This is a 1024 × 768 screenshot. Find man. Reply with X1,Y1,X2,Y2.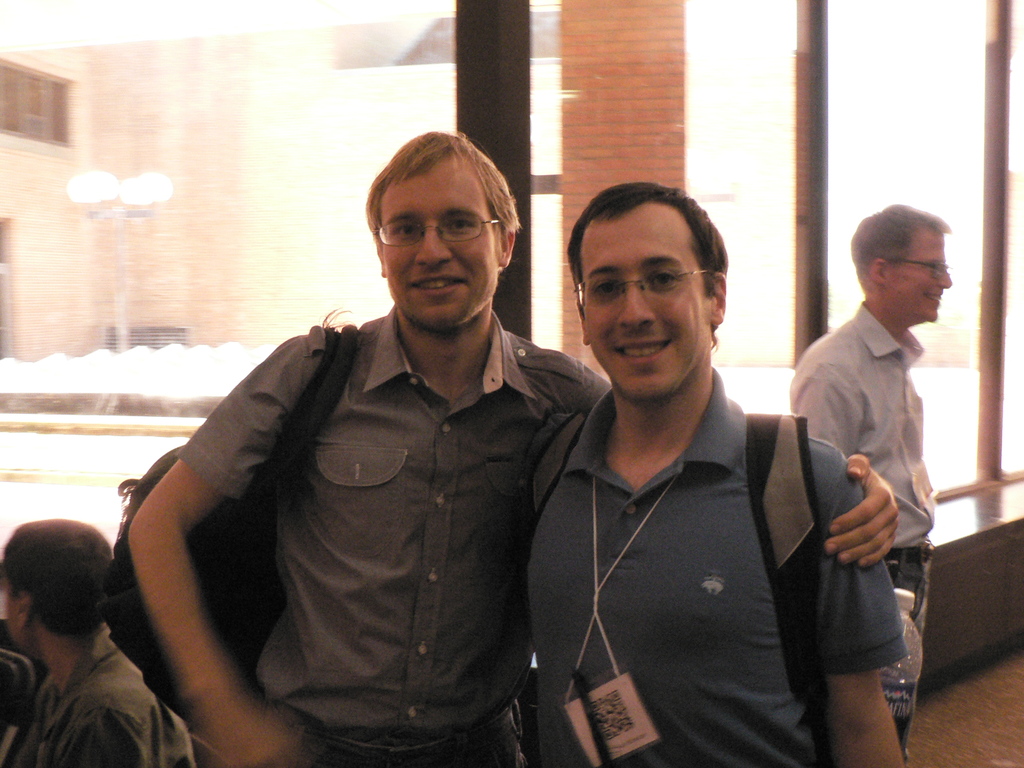
125,128,897,767.
